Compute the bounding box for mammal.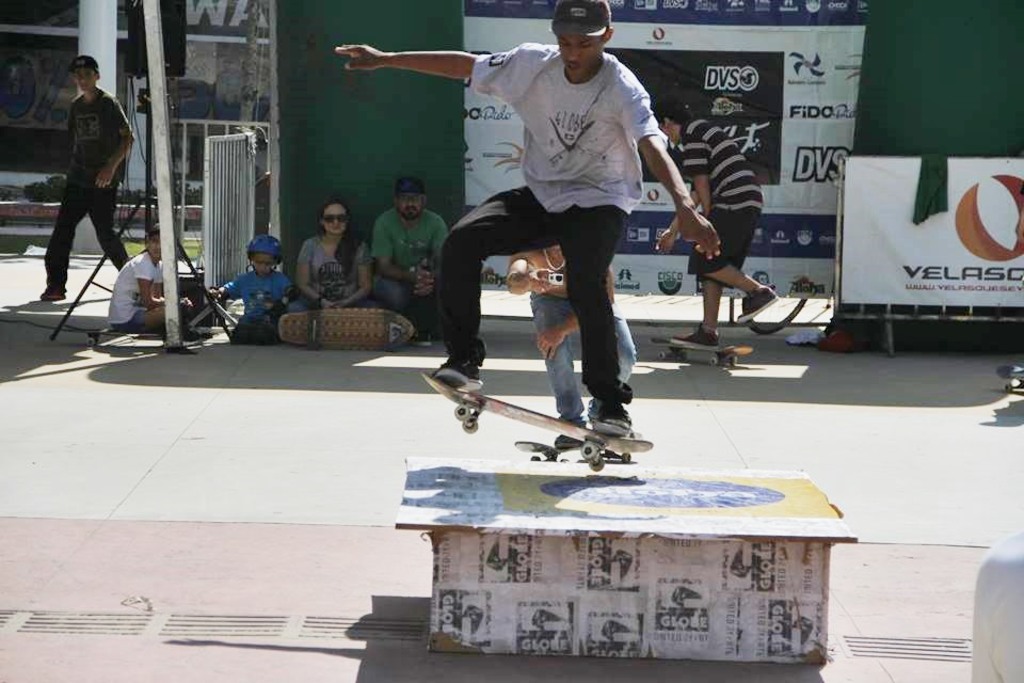
rect(371, 177, 453, 337).
